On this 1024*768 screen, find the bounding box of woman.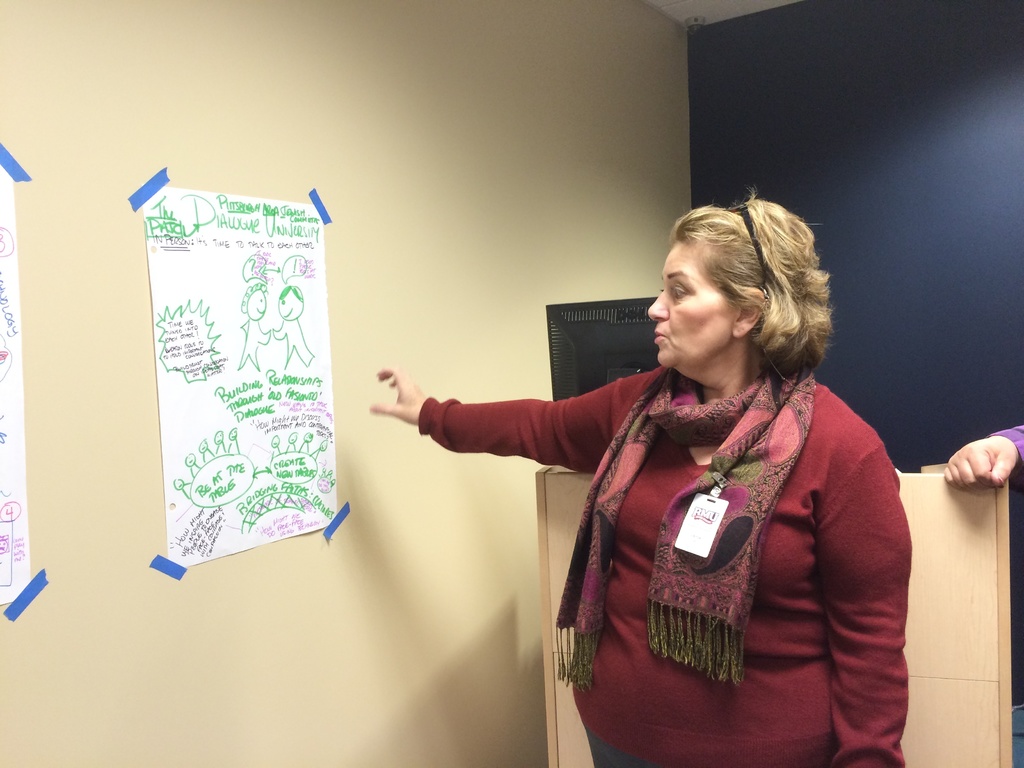
Bounding box: rect(417, 201, 919, 758).
